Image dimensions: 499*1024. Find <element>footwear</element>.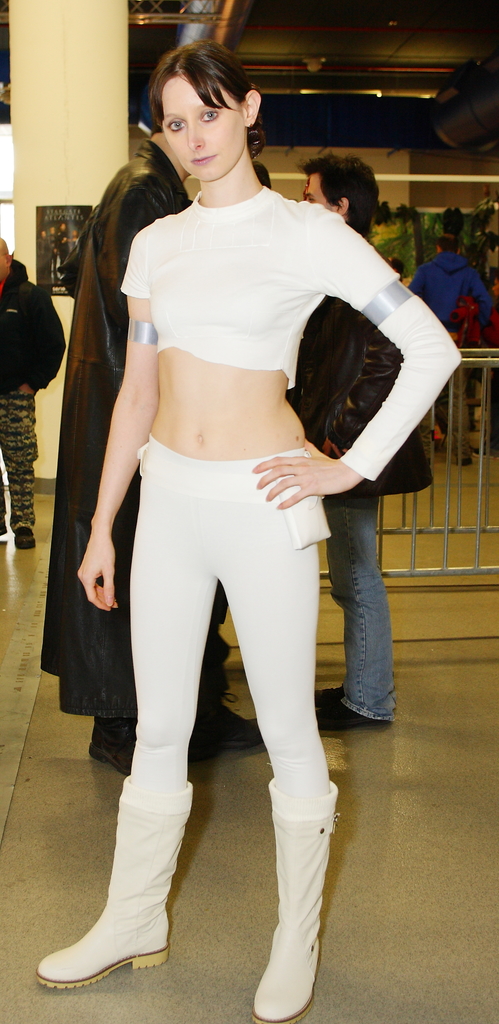
bbox=[13, 527, 39, 548].
